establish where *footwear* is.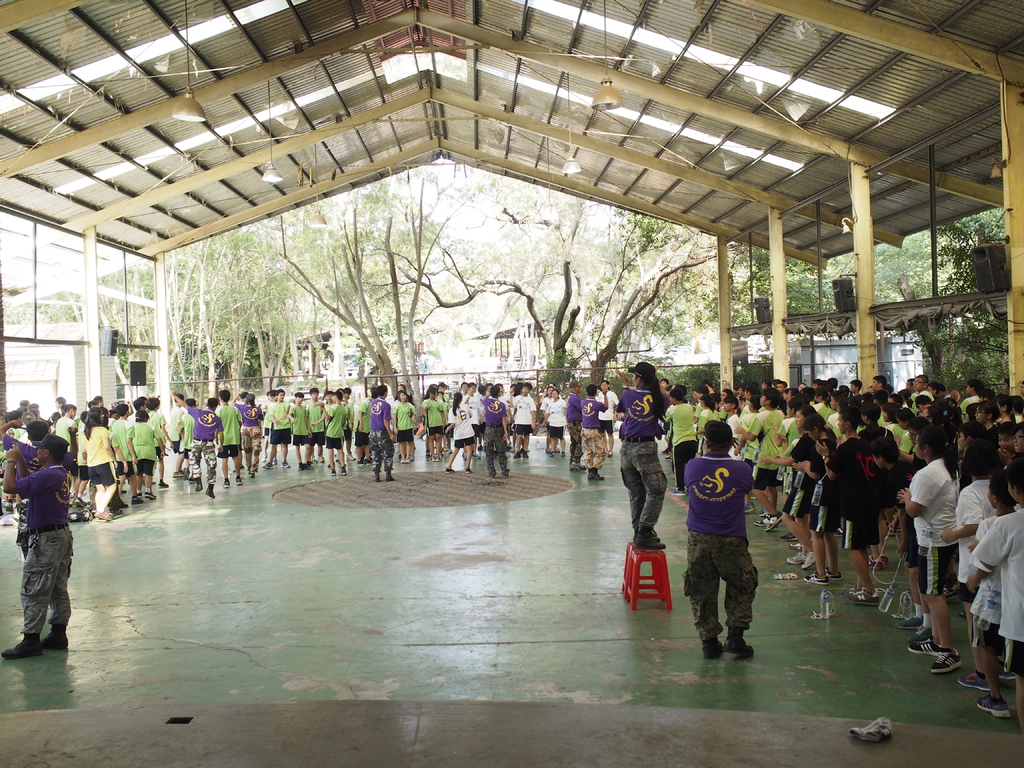
Established at detection(133, 493, 143, 499).
